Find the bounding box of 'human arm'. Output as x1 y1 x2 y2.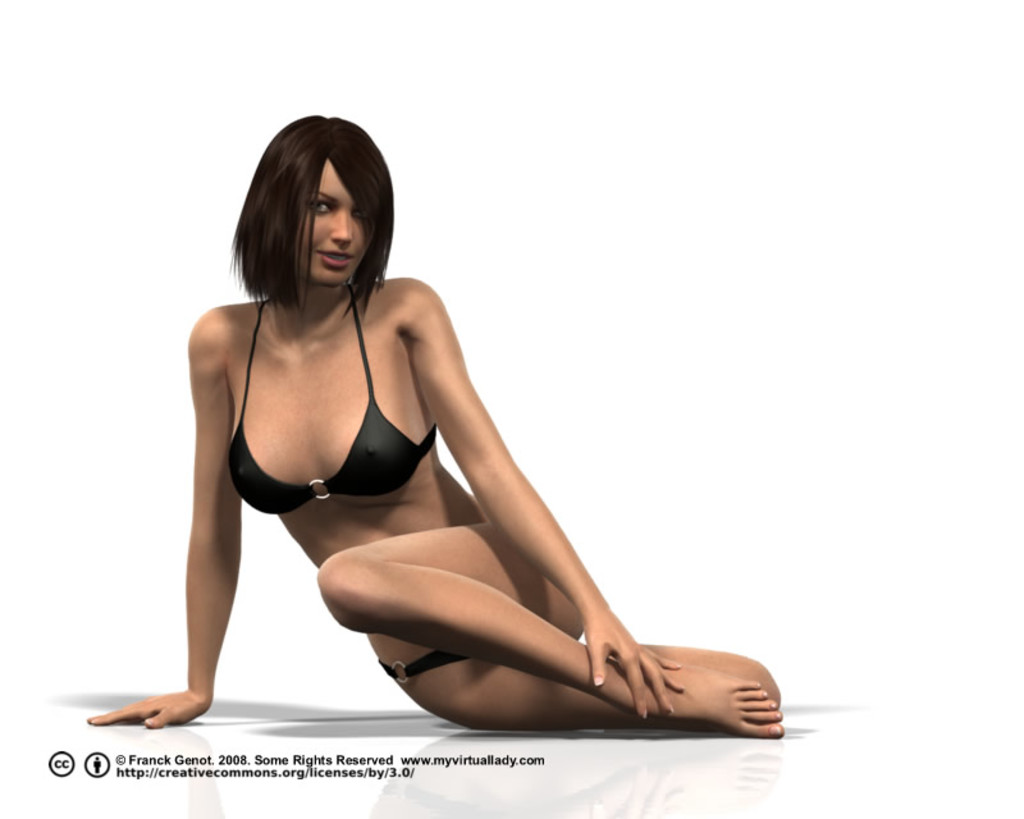
142 372 259 735.
